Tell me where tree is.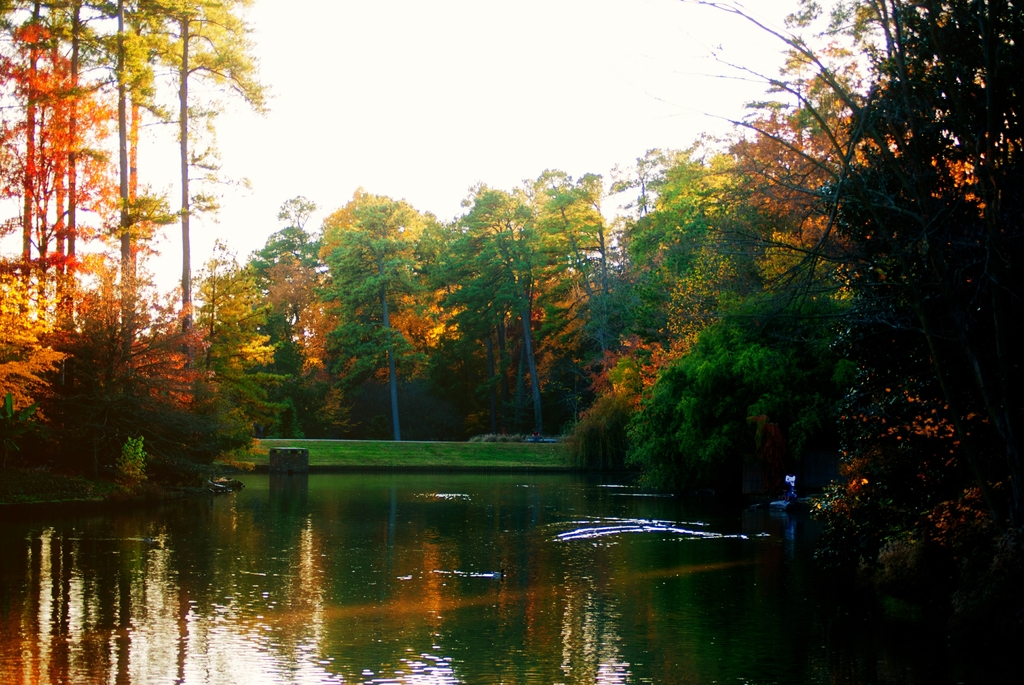
tree is at (709,13,1012,570).
